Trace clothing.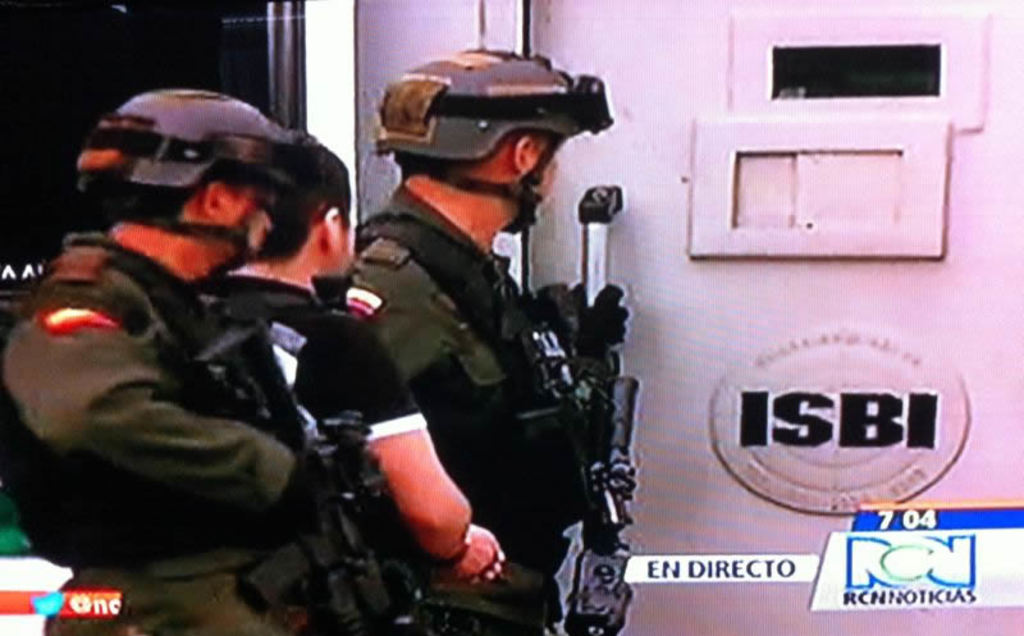
Traced to <box>316,178,604,635</box>.
